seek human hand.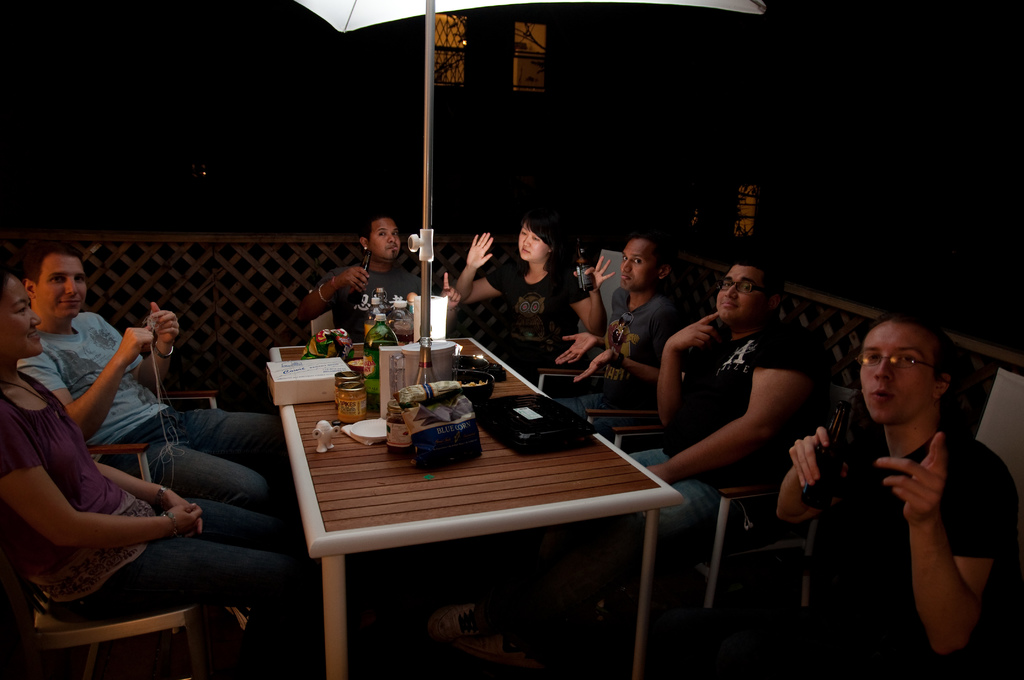
<region>144, 302, 180, 348</region>.
